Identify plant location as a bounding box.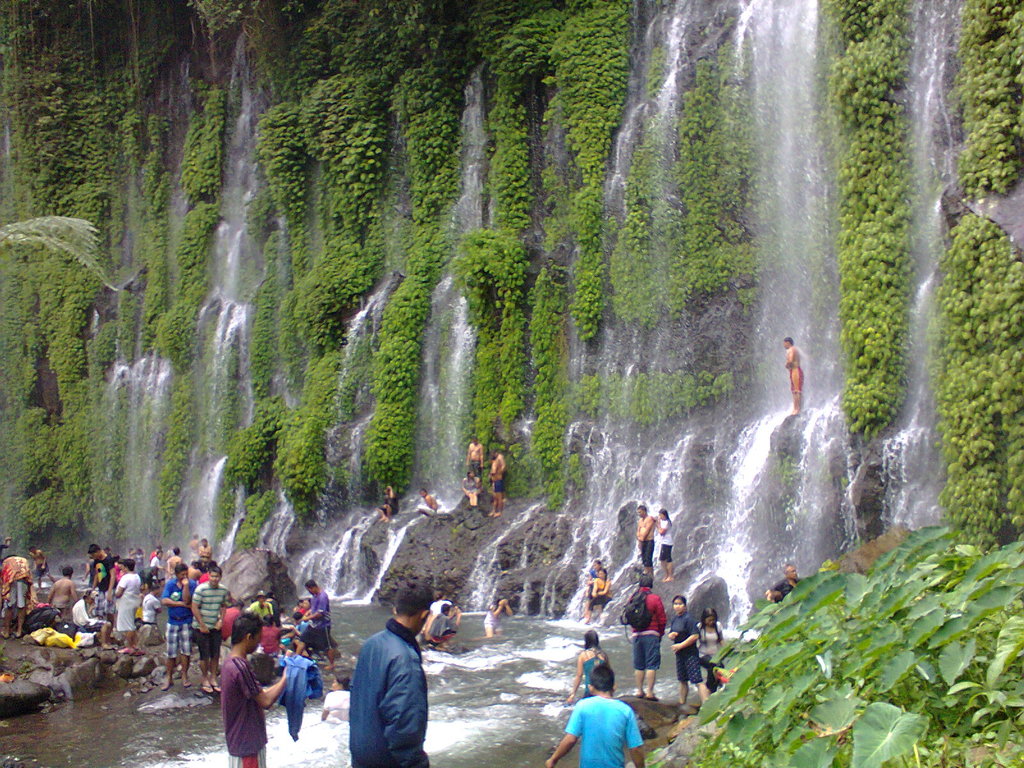
280:281:300:383.
